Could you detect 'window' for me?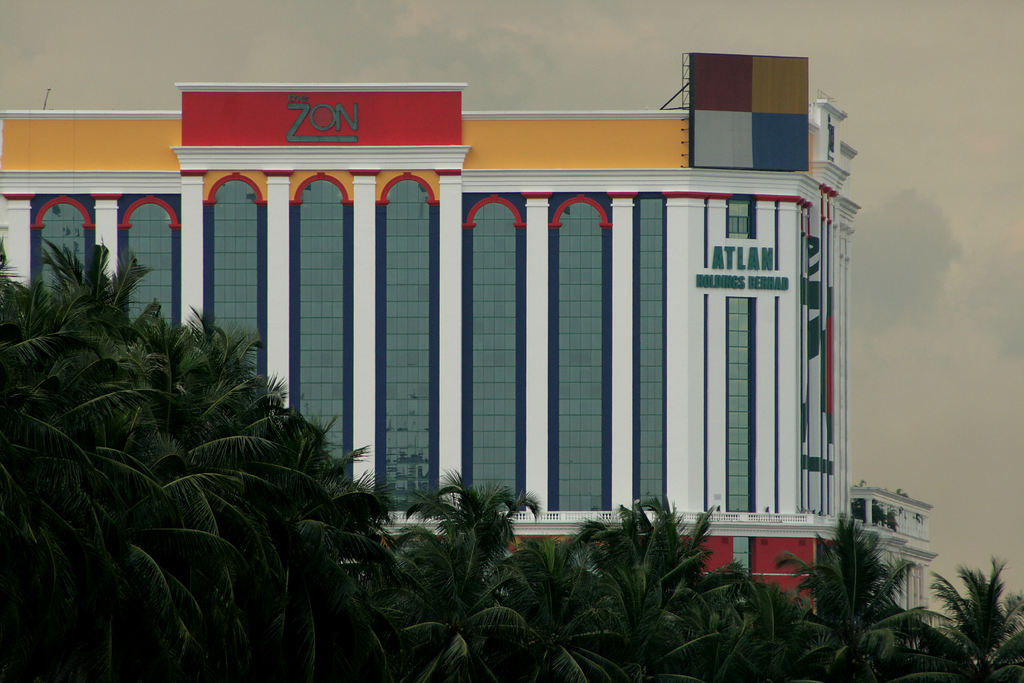
Detection result: locate(38, 202, 85, 295).
